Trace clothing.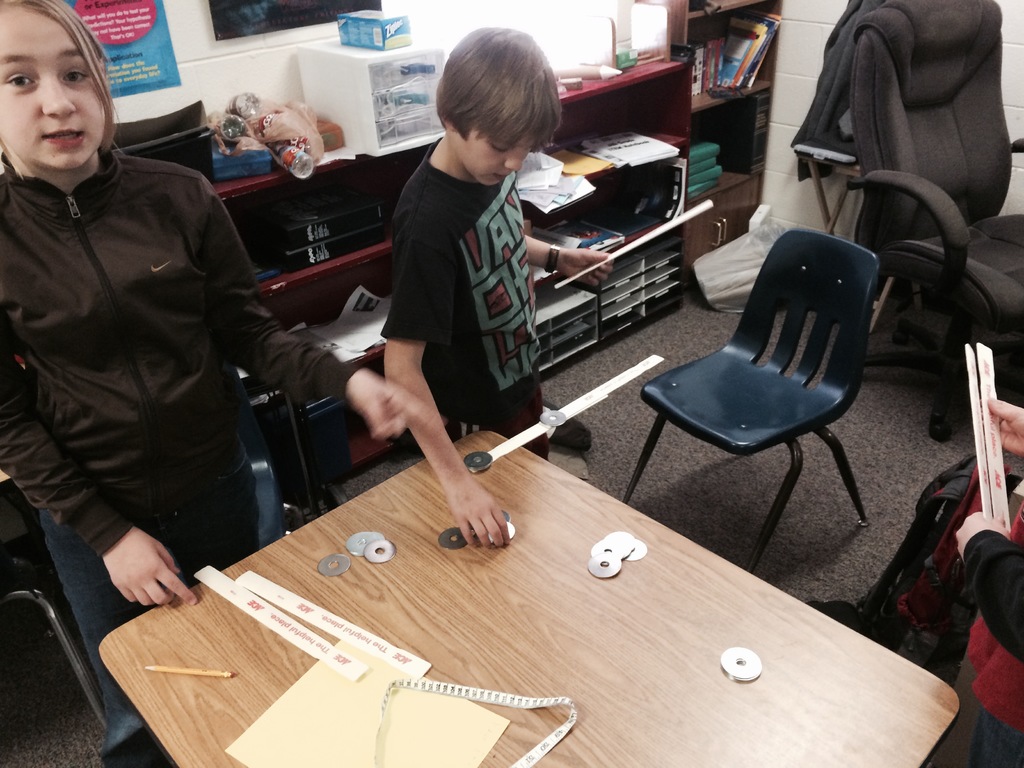
Traced to locate(13, 59, 308, 609).
